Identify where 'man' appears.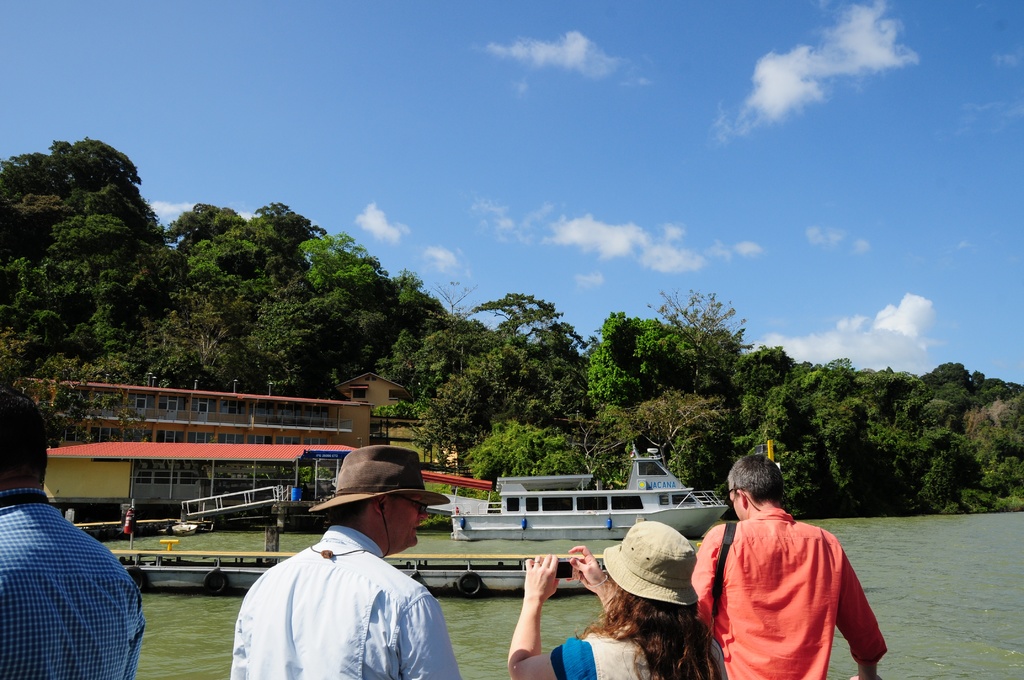
Appears at region(689, 455, 890, 679).
